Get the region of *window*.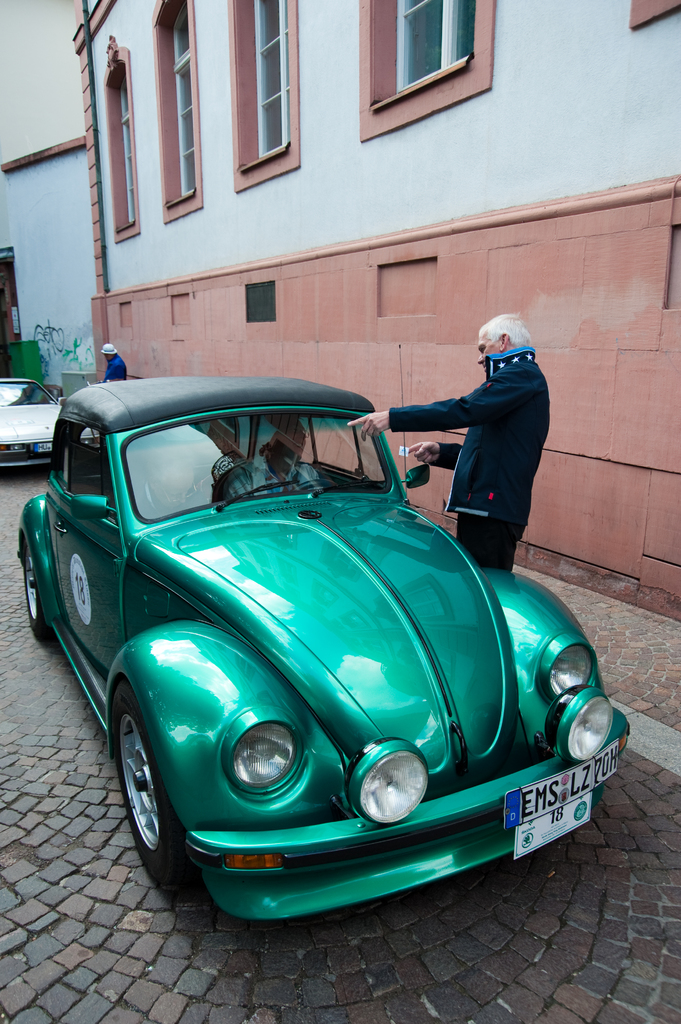
{"x1": 49, "y1": 417, "x2": 117, "y2": 512}.
